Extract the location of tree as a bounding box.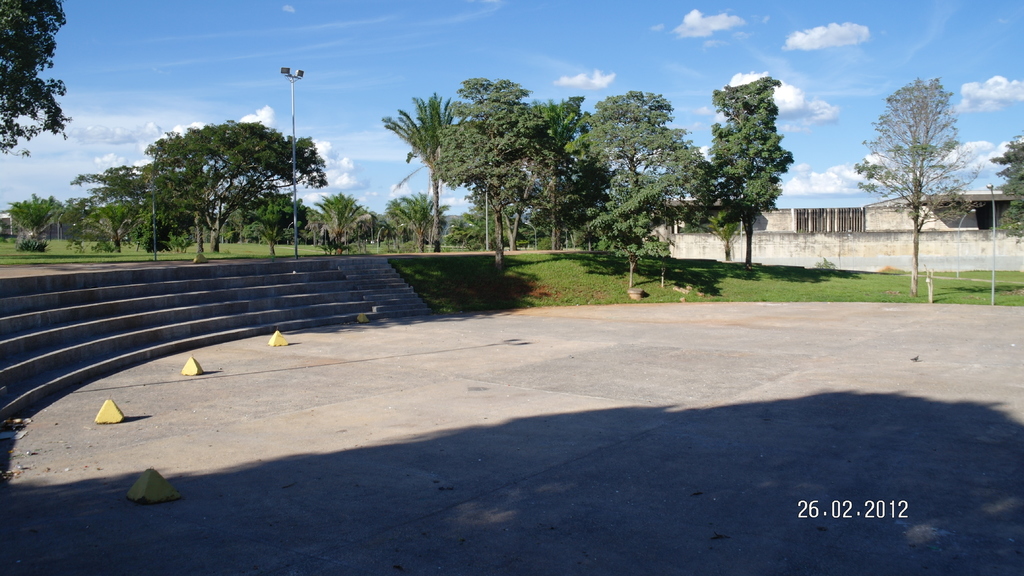
l=0, t=4, r=64, b=167.
